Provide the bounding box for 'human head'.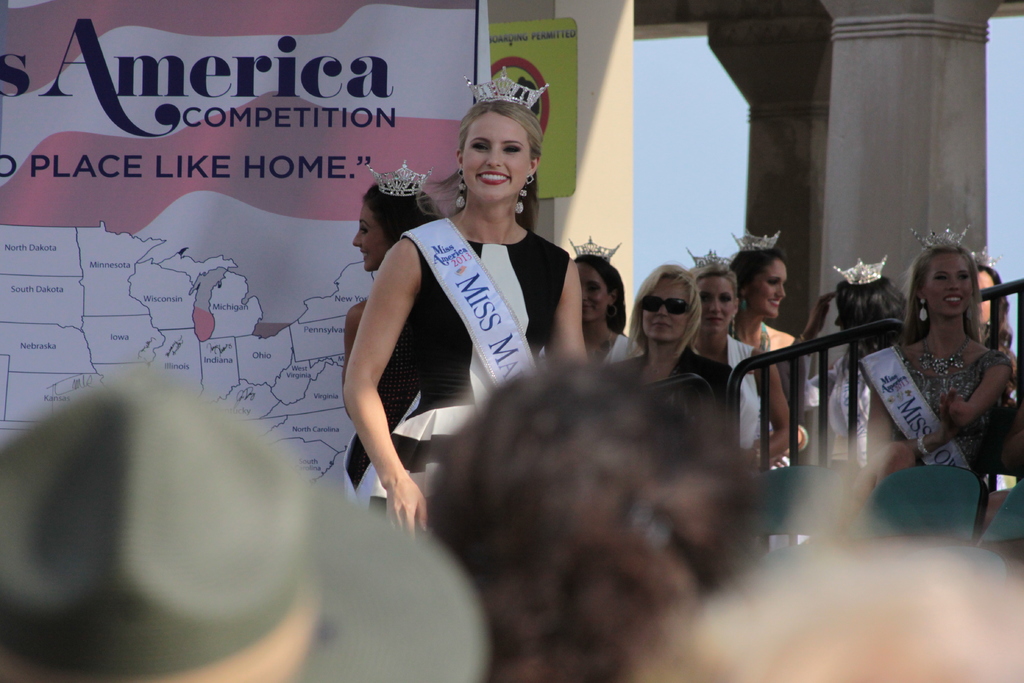
[974,247,1010,329].
